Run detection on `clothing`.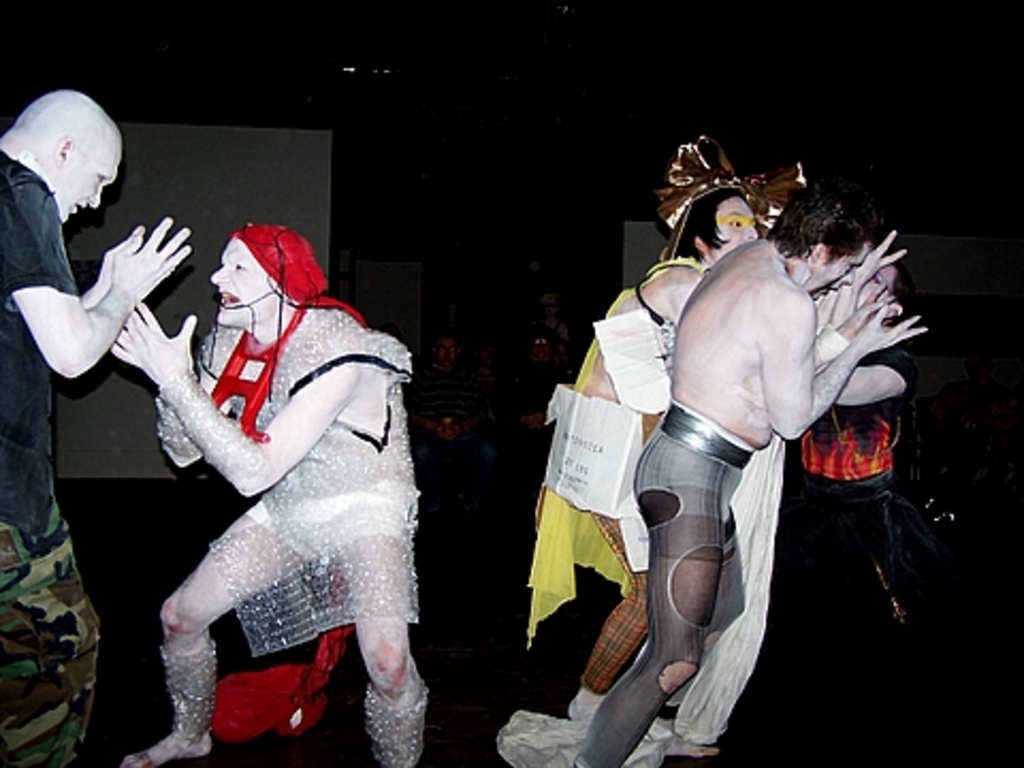
Result: [x1=154, y1=303, x2=429, y2=766].
